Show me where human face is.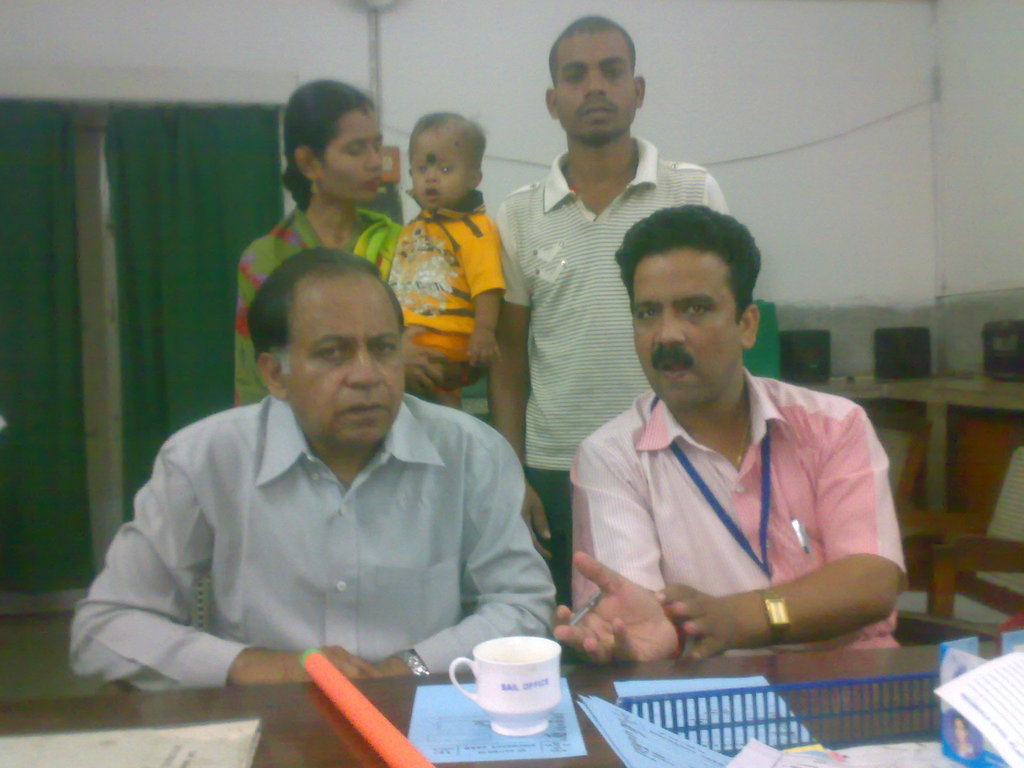
human face is at 407/120/474/213.
